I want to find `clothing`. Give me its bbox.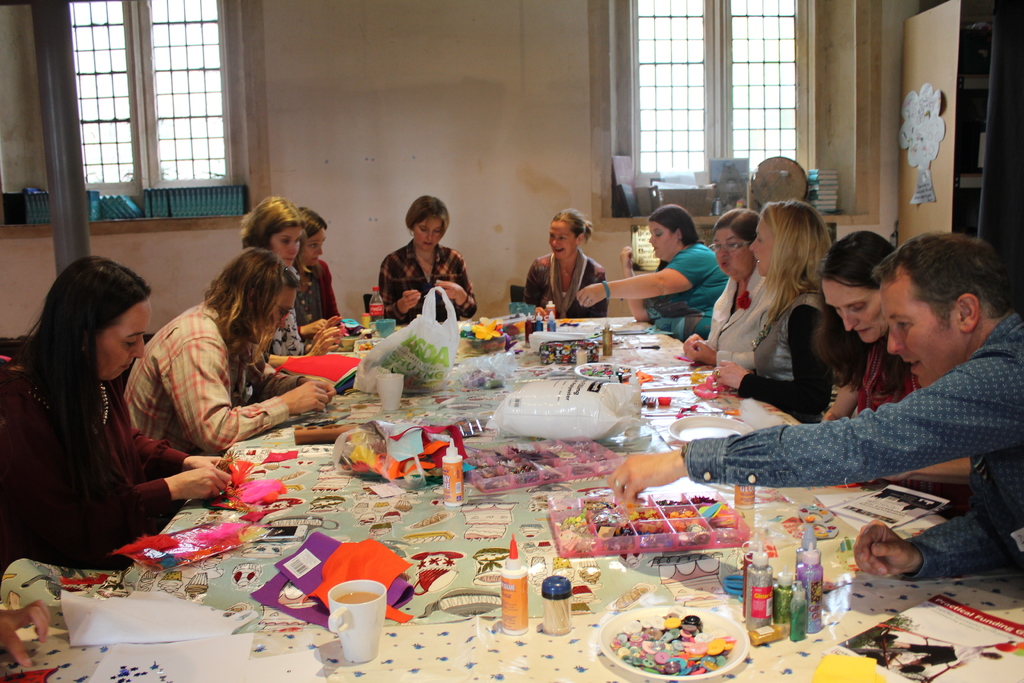
bbox(374, 247, 477, 314).
